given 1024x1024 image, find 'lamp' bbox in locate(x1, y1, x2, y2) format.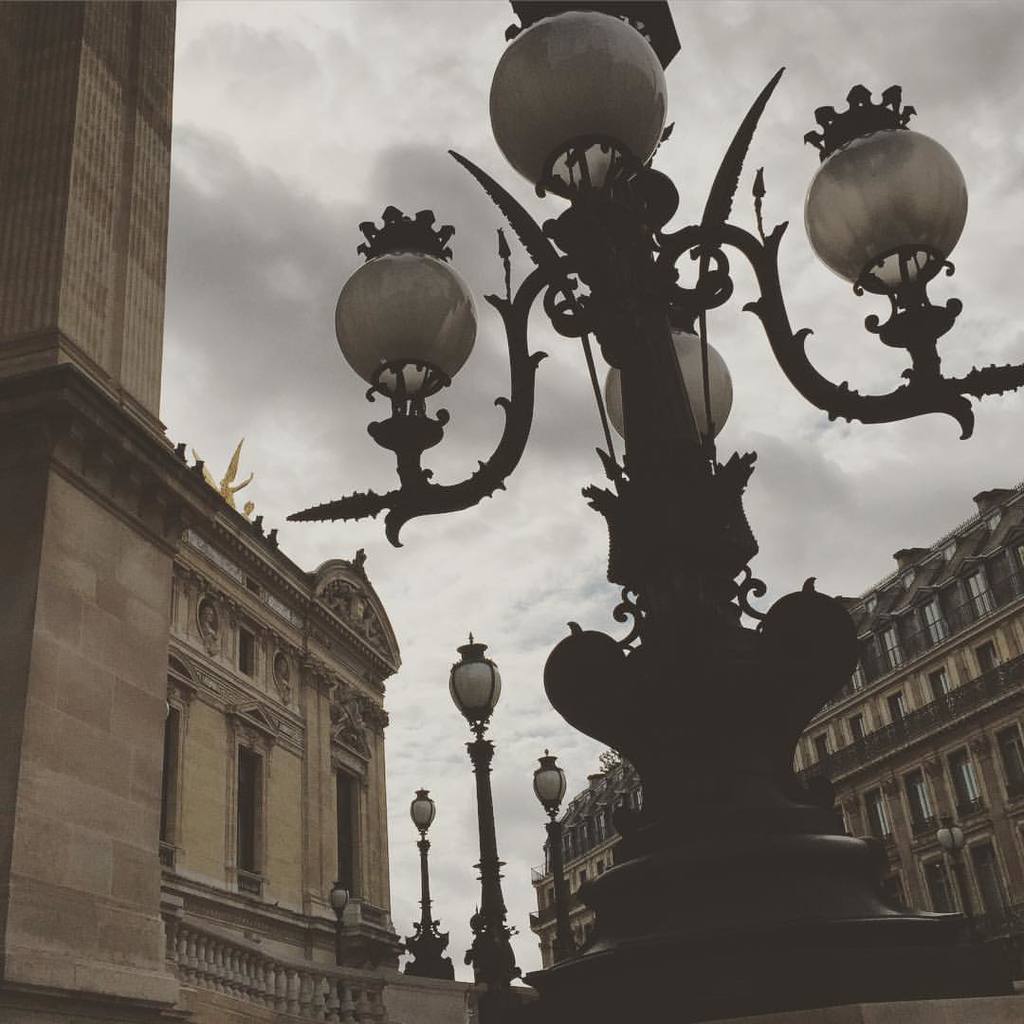
locate(444, 631, 523, 988).
